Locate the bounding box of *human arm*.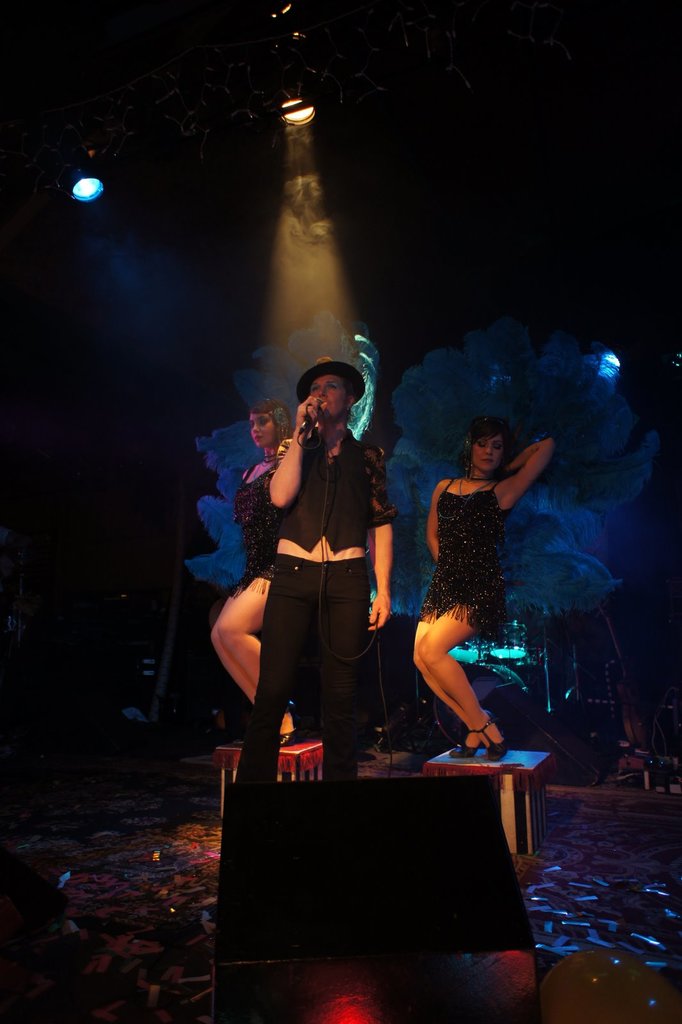
Bounding box: {"x1": 264, "y1": 402, "x2": 315, "y2": 508}.
